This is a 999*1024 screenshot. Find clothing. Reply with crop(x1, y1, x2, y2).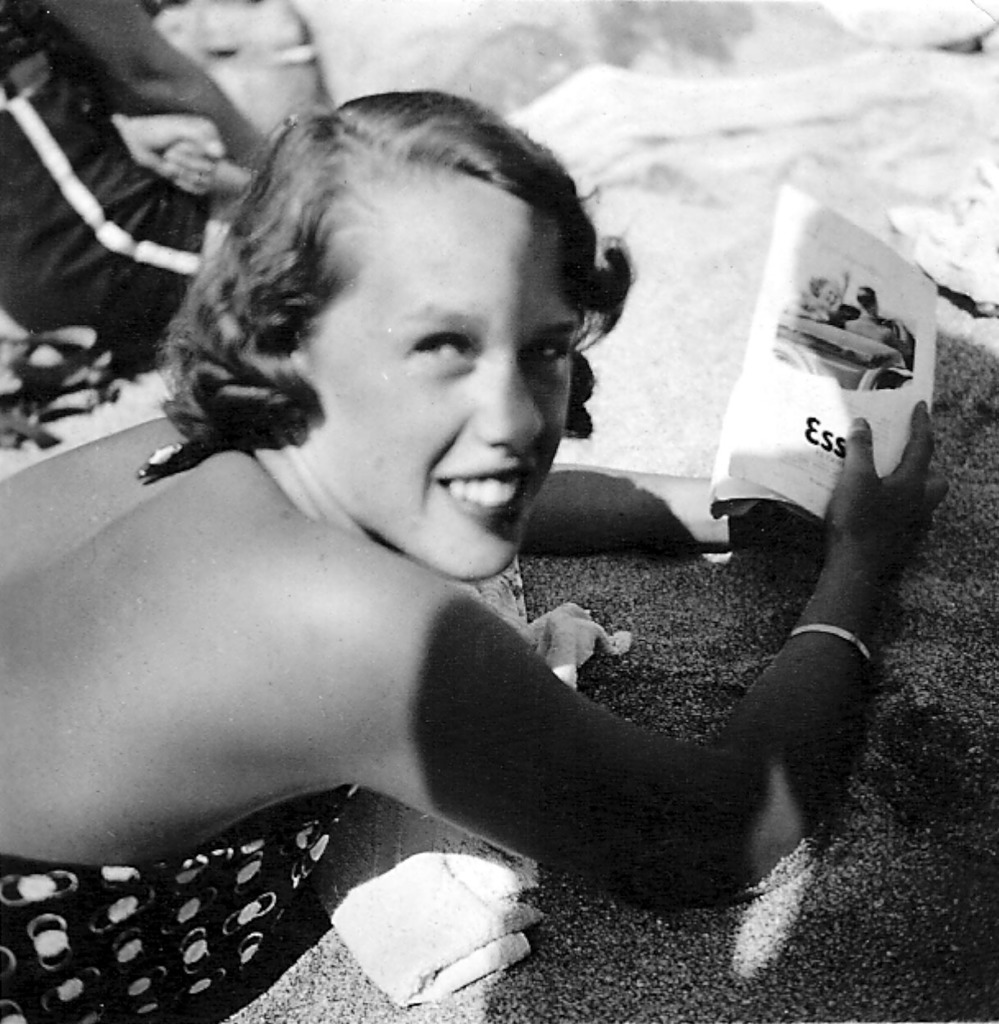
crop(842, 311, 912, 357).
